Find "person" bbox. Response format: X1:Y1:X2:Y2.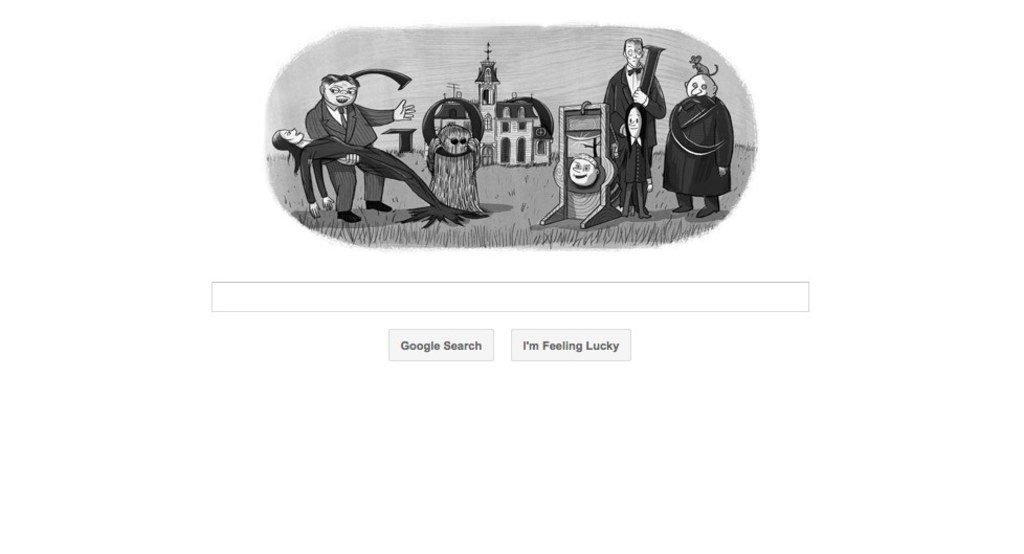
271:123:464:224.
